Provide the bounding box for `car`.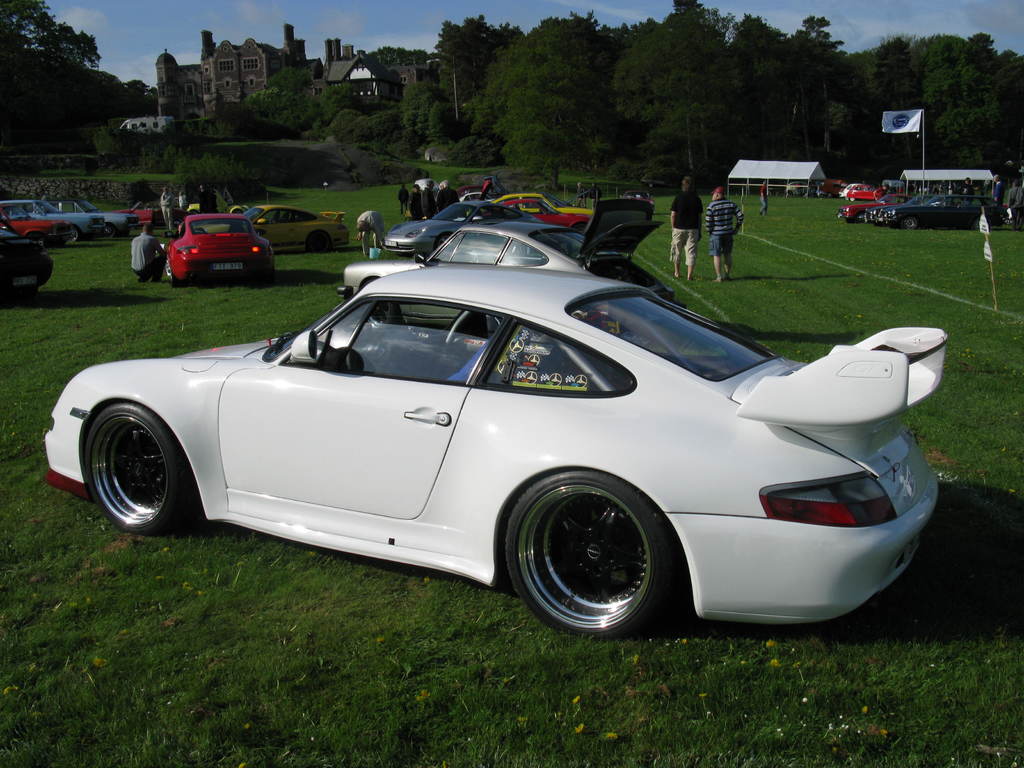
[79,230,949,638].
